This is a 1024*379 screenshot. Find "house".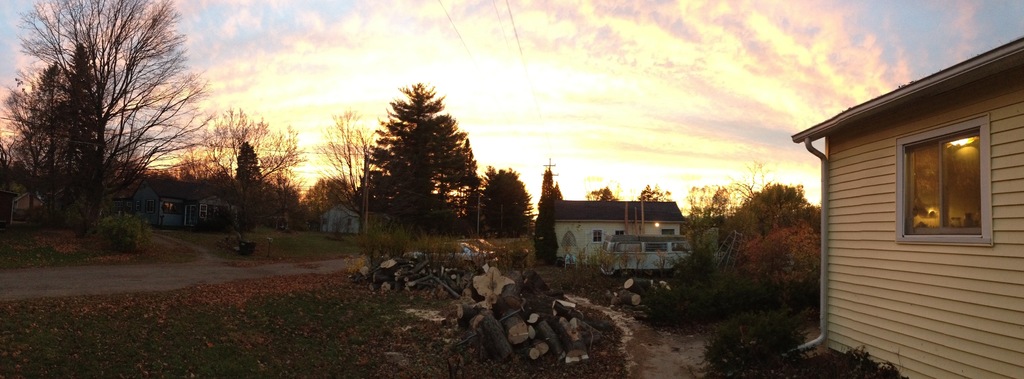
Bounding box: select_region(790, 23, 1023, 369).
